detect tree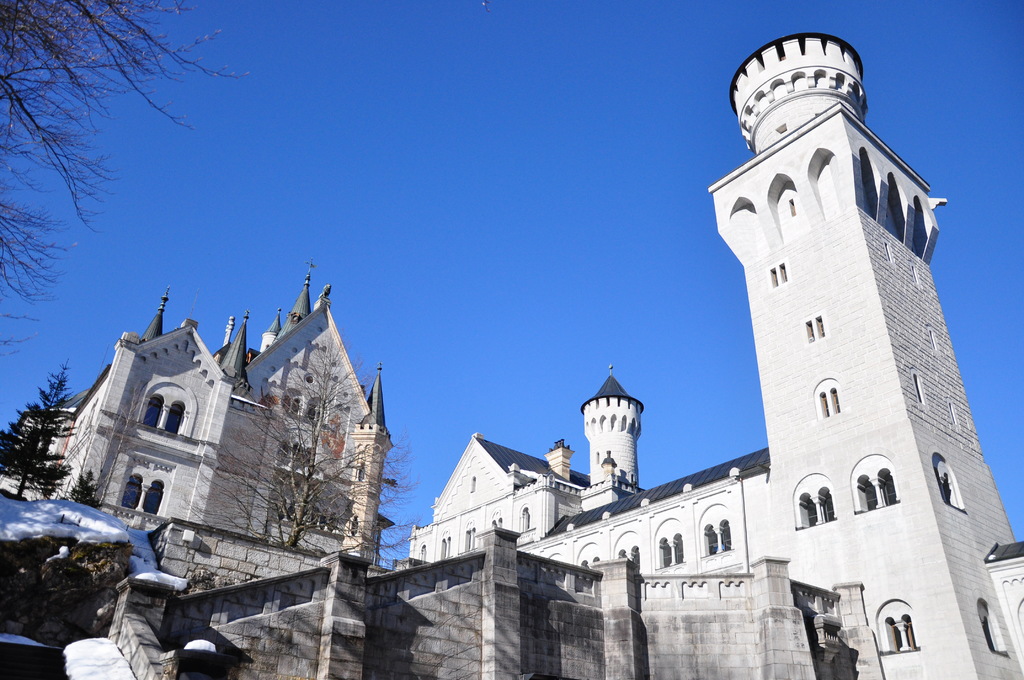
BBox(8, 354, 65, 505)
